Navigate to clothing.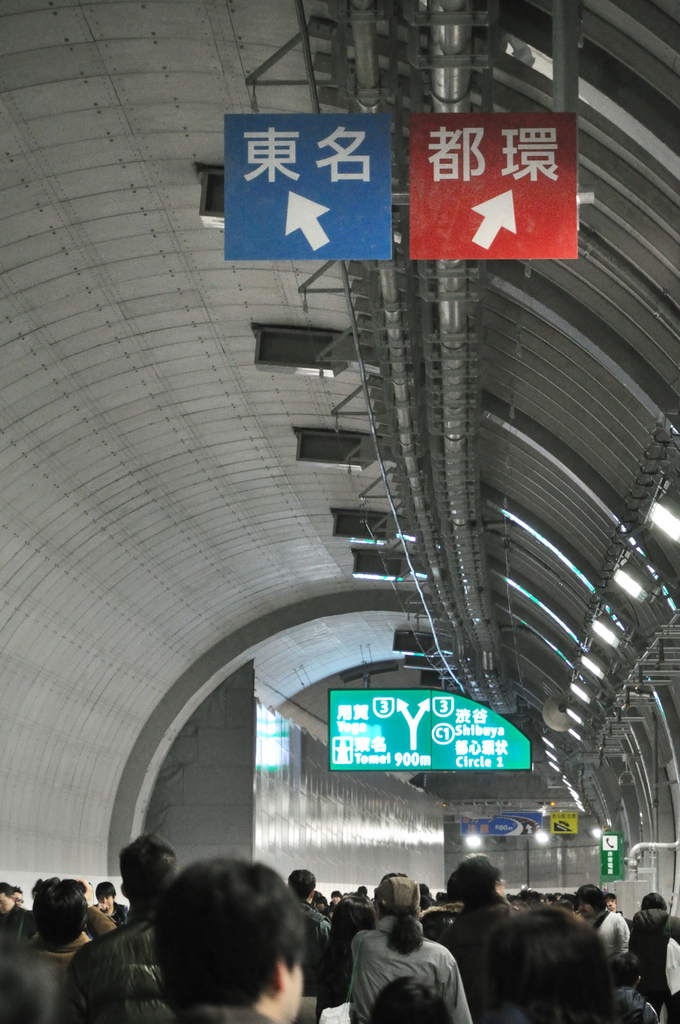
Navigation target: crop(179, 1003, 273, 1023).
